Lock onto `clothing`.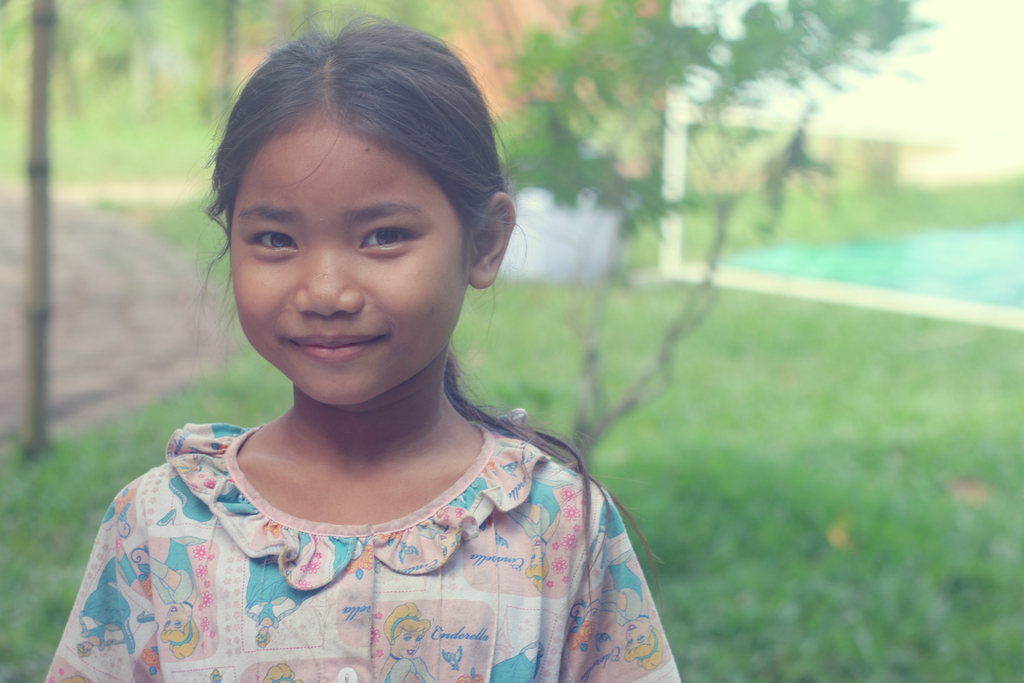
Locked: [left=44, top=377, right=694, bottom=664].
